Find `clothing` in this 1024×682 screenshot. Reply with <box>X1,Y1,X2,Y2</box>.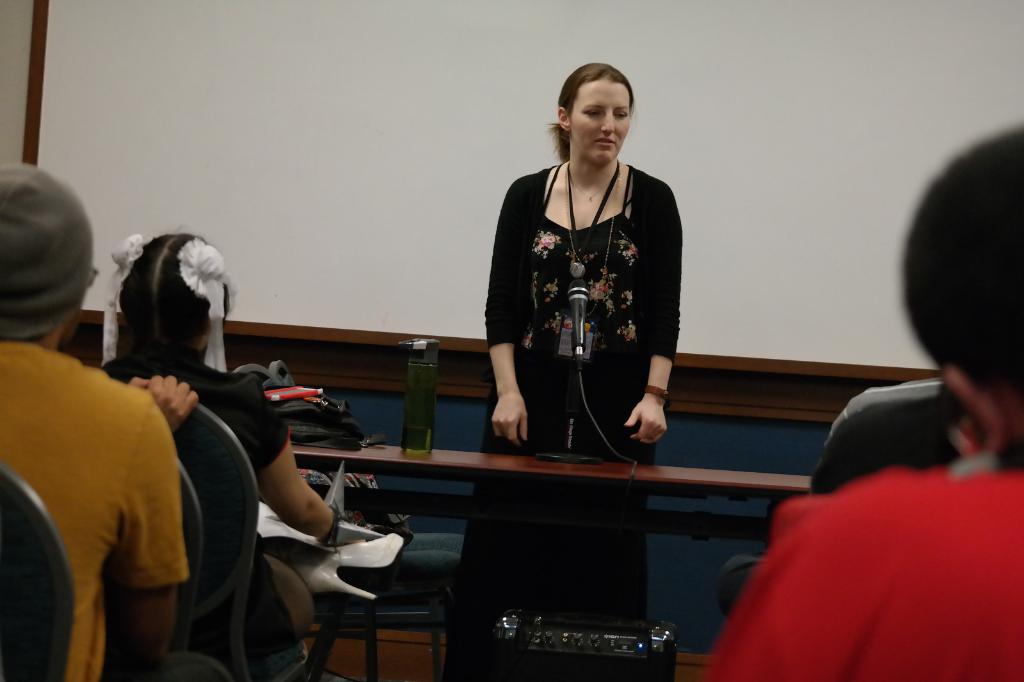
<box>692,445,1023,681</box>.
